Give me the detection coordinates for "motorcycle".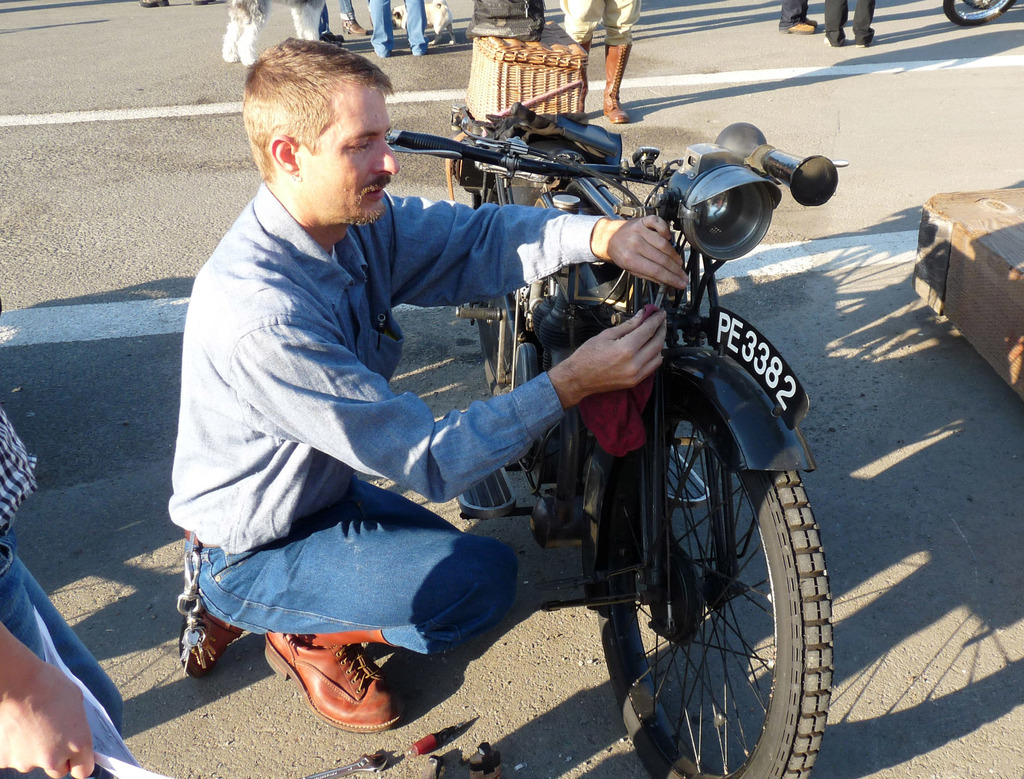
box=[249, 118, 851, 778].
